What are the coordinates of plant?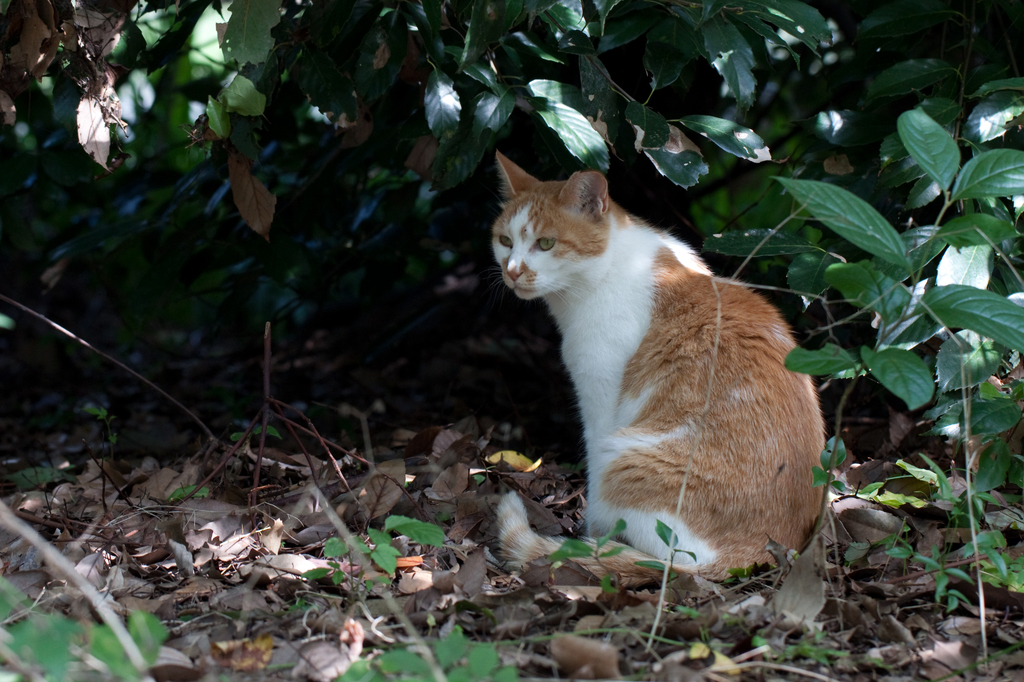
bbox=(641, 514, 703, 656).
